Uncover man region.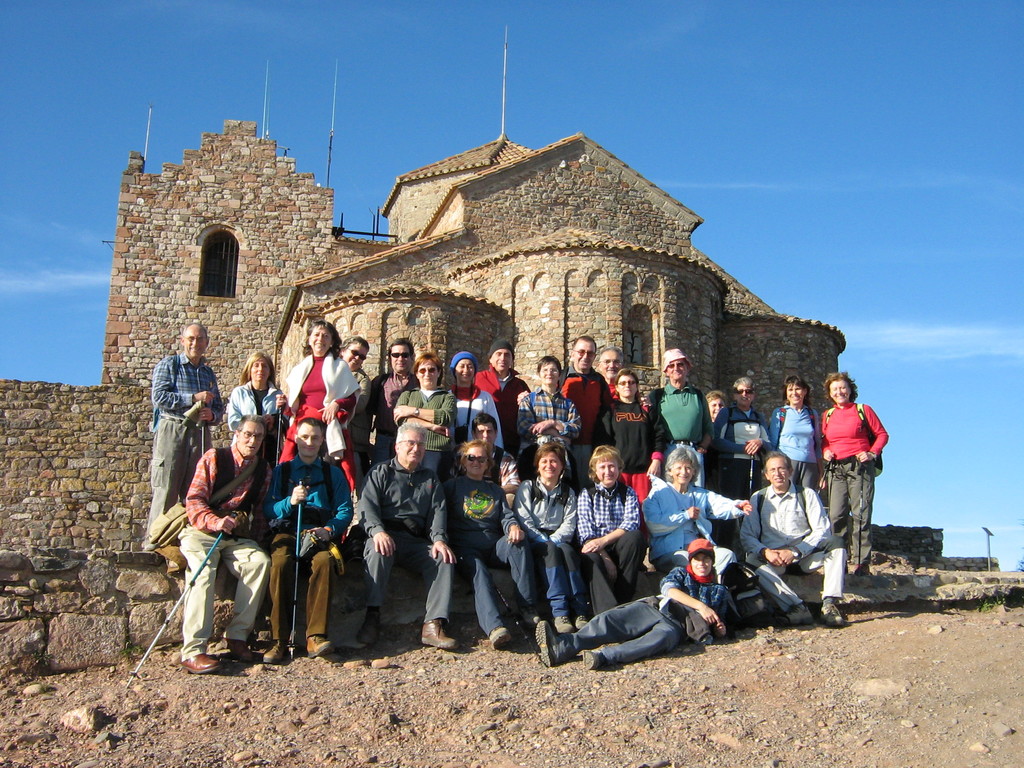
Uncovered: left=177, top=413, right=275, bottom=673.
